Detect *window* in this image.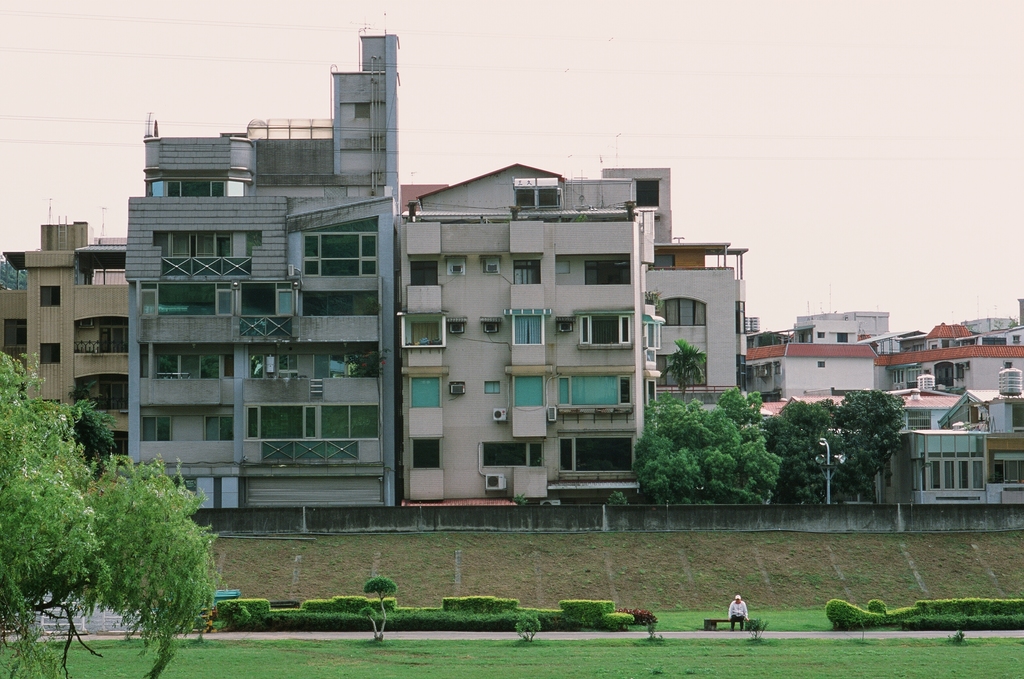
Detection: detection(245, 350, 380, 380).
